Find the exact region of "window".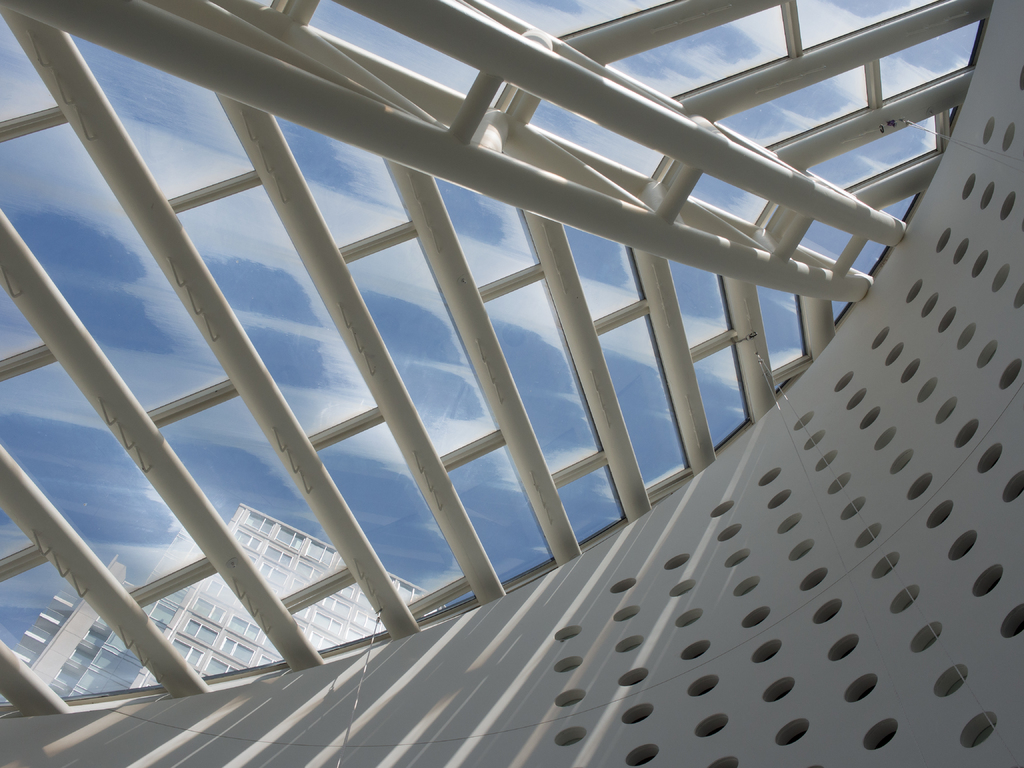
Exact region: 212,636,252,666.
